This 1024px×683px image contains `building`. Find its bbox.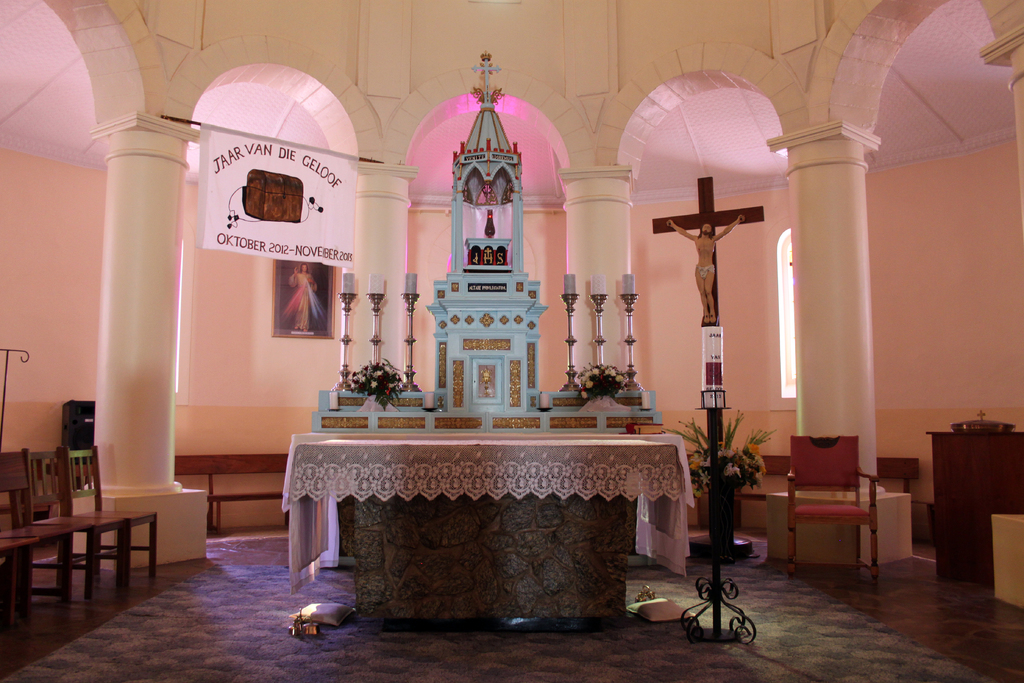
[x1=0, y1=0, x2=1022, y2=682].
